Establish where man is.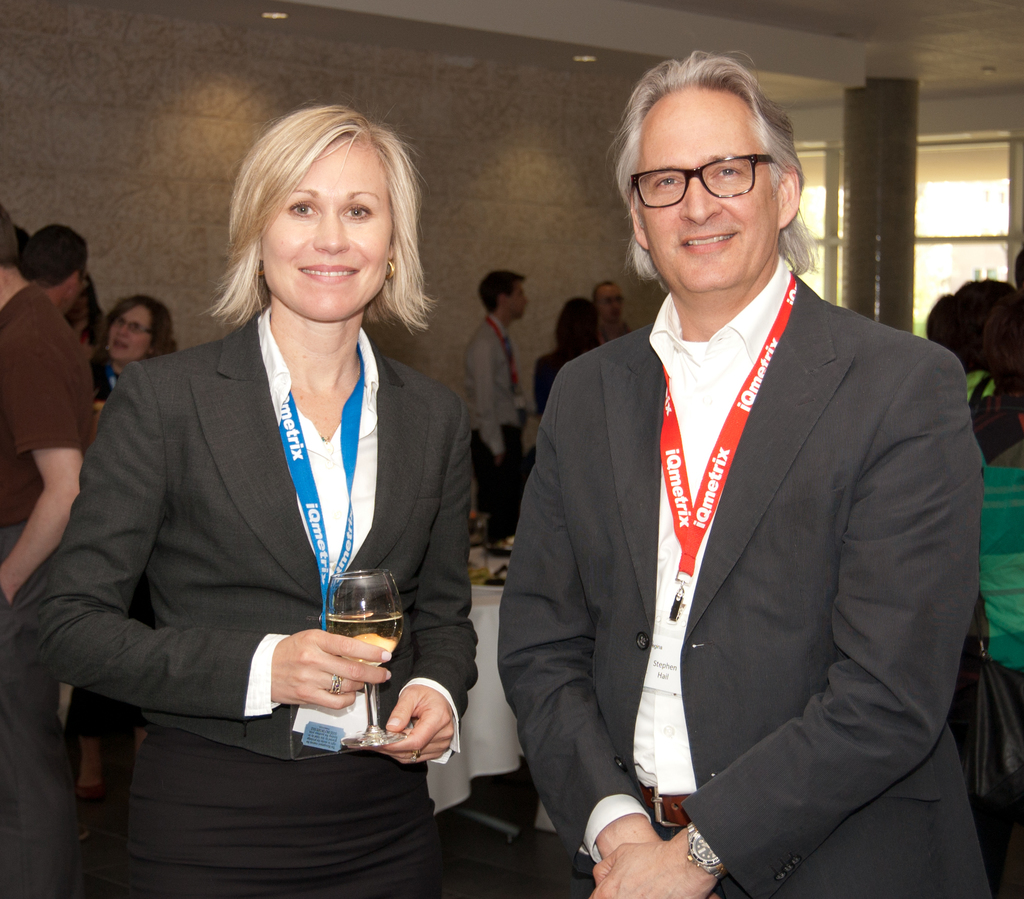
Established at [22,224,91,312].
